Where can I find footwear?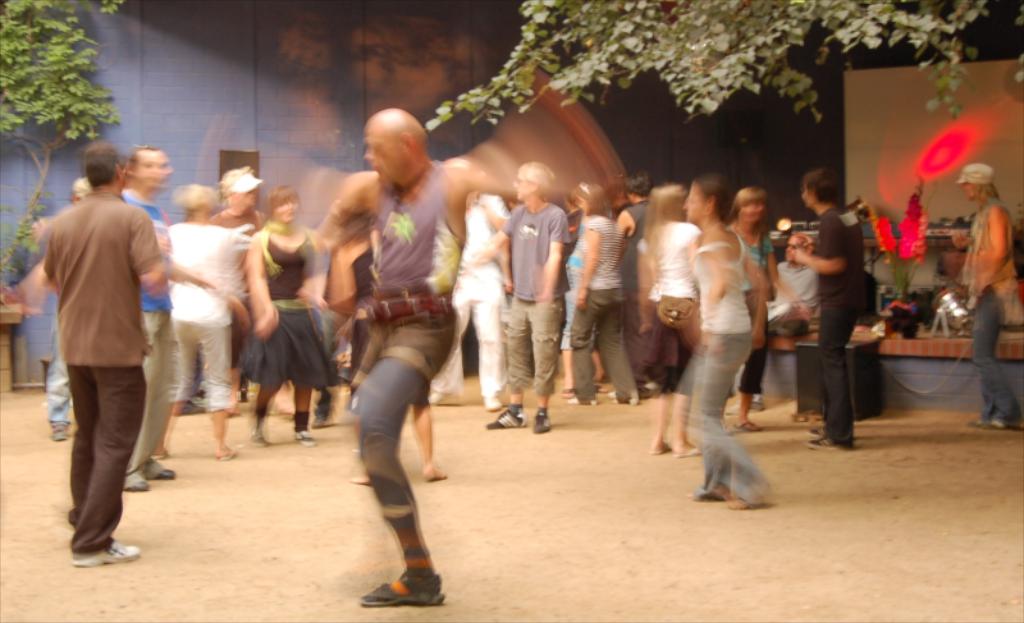
You can find it at left=70, top=539, right=143, bottom=567.
